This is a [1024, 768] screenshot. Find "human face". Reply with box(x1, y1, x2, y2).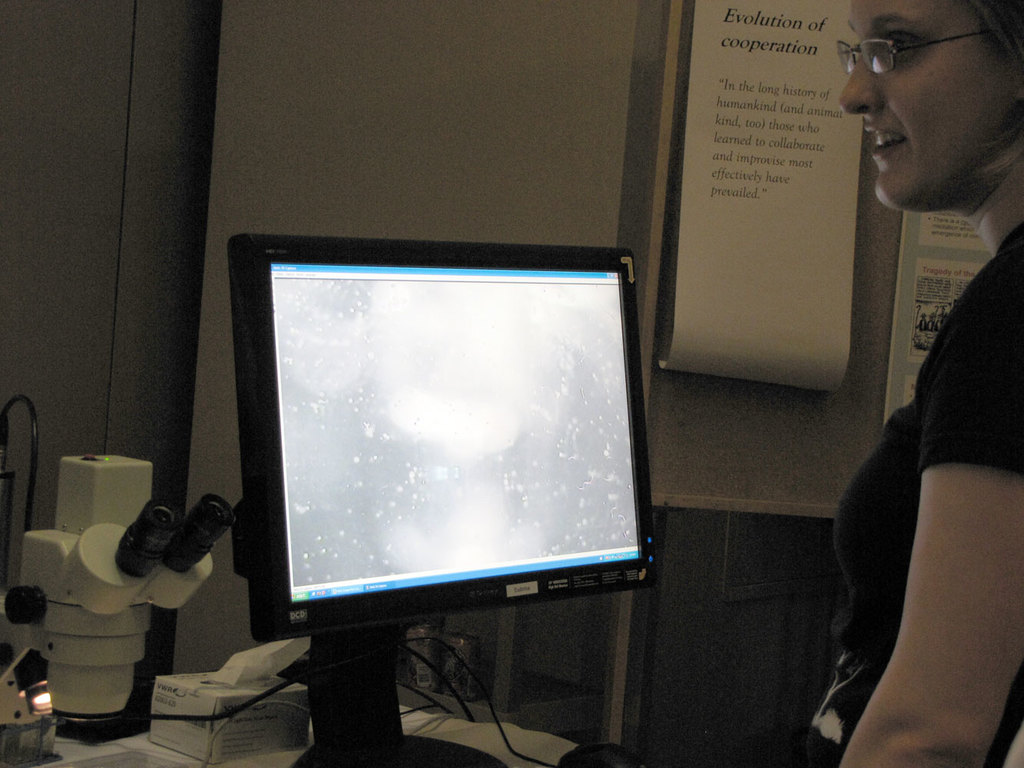
box(835, 0, 1012, 206).
